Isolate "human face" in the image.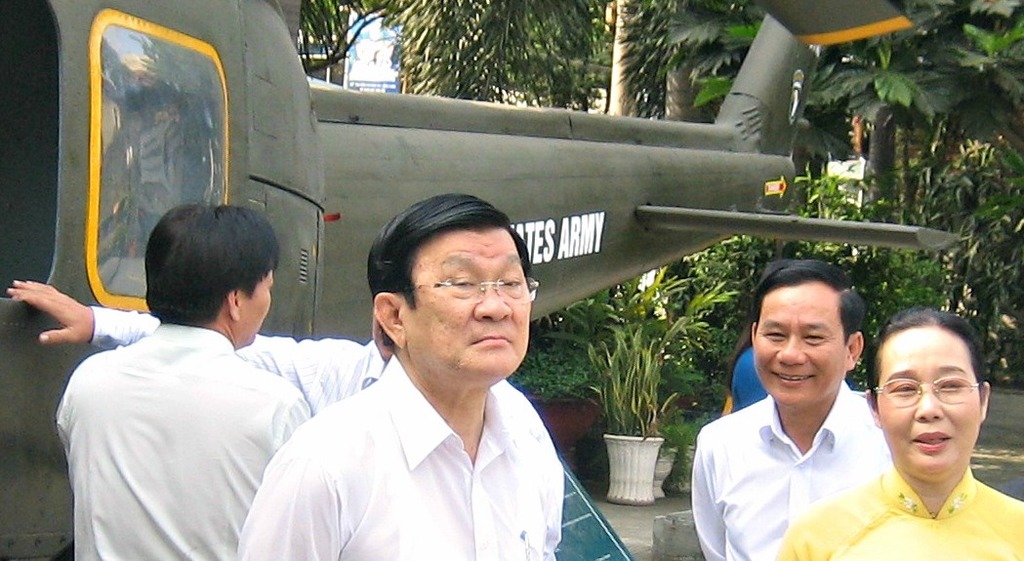
Isolated region: (752, 285, 846, 408).
